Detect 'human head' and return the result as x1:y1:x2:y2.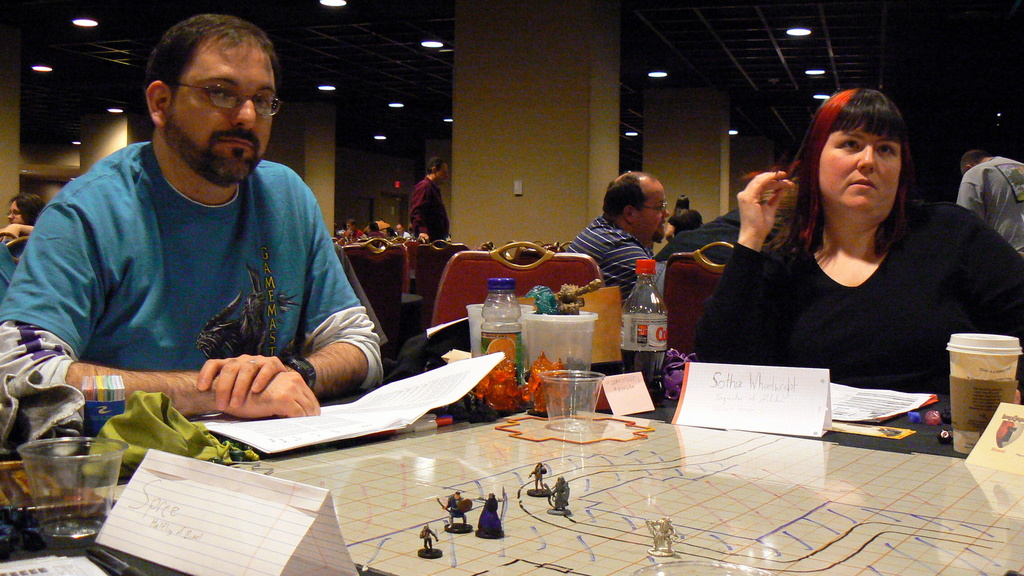
673:211:701:234.
